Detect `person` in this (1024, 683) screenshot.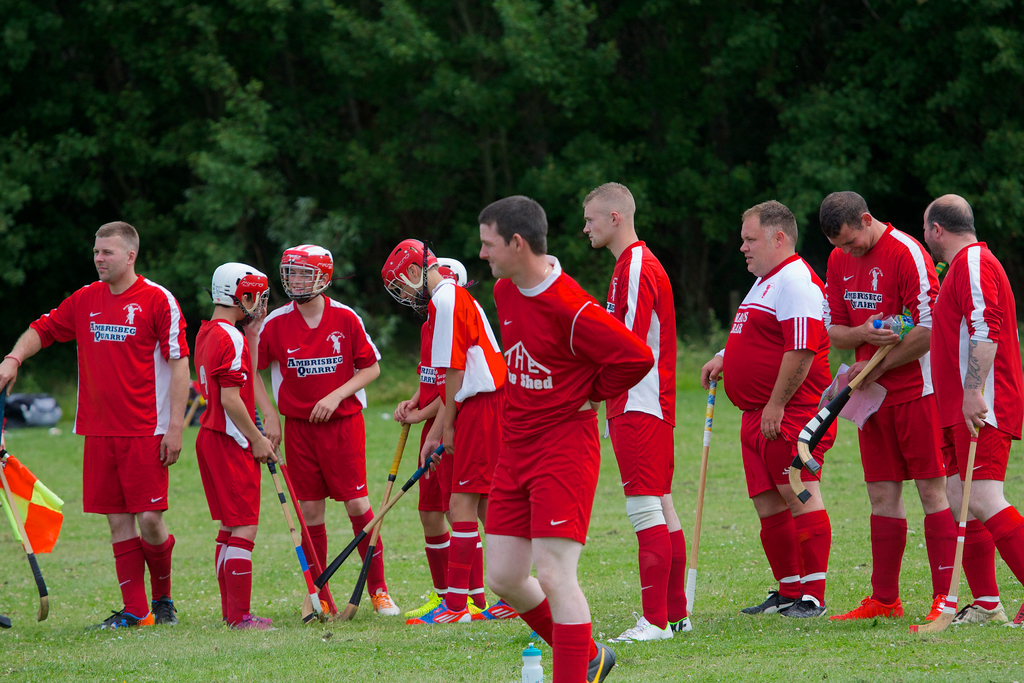
Detection: 926 194 1023 629.
